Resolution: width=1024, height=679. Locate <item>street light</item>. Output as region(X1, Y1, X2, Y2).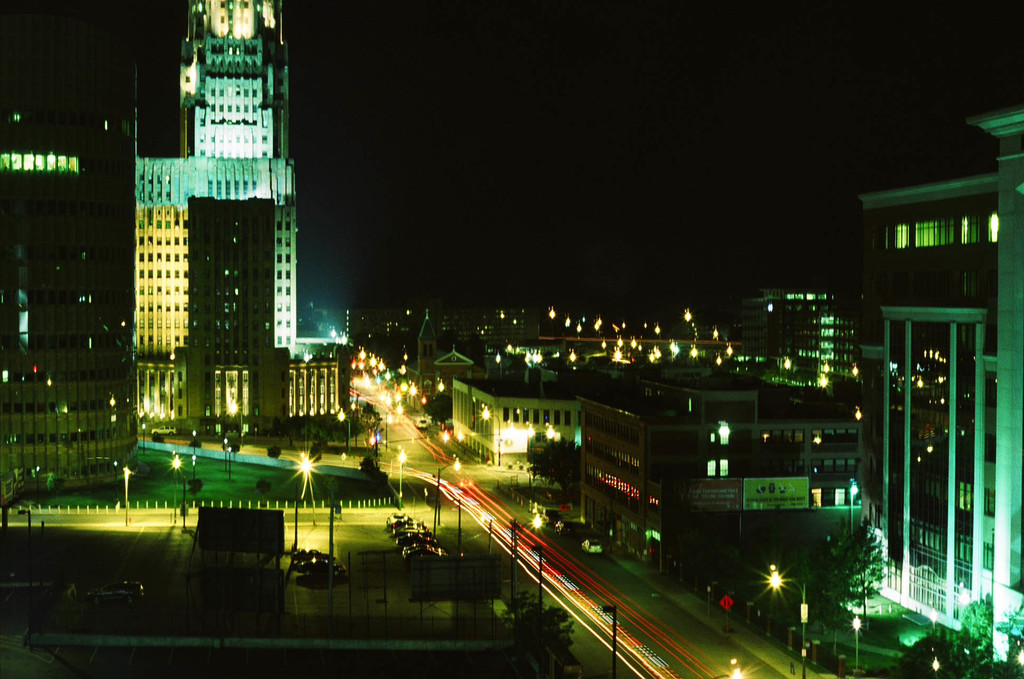
region(12, 510, 35, 587).
